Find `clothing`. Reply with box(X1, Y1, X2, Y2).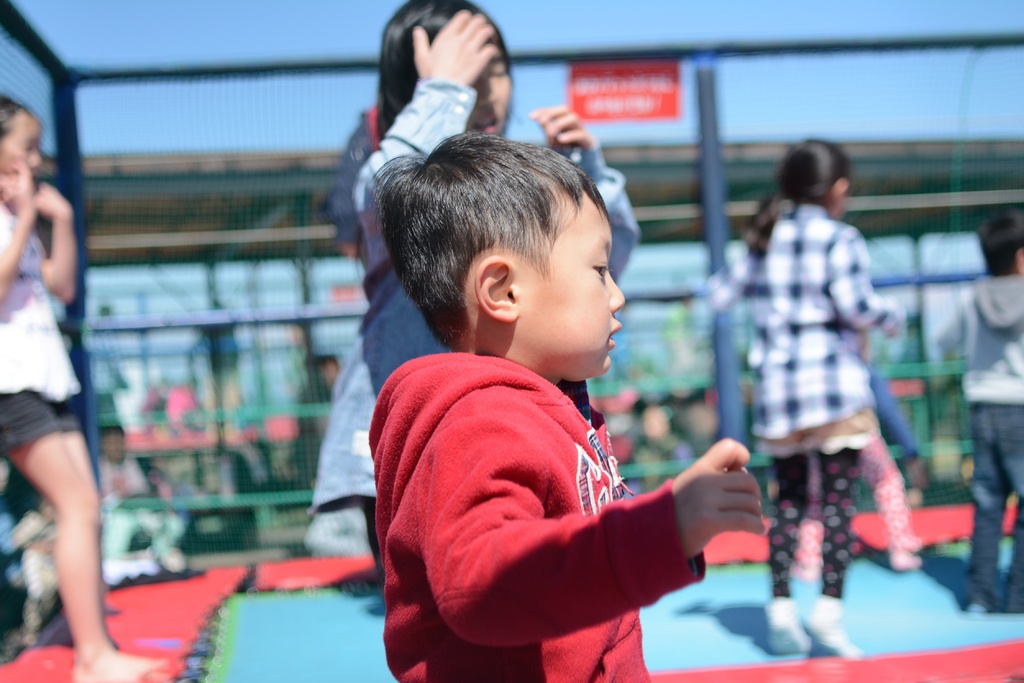
box(351, 74, 641, 401).
